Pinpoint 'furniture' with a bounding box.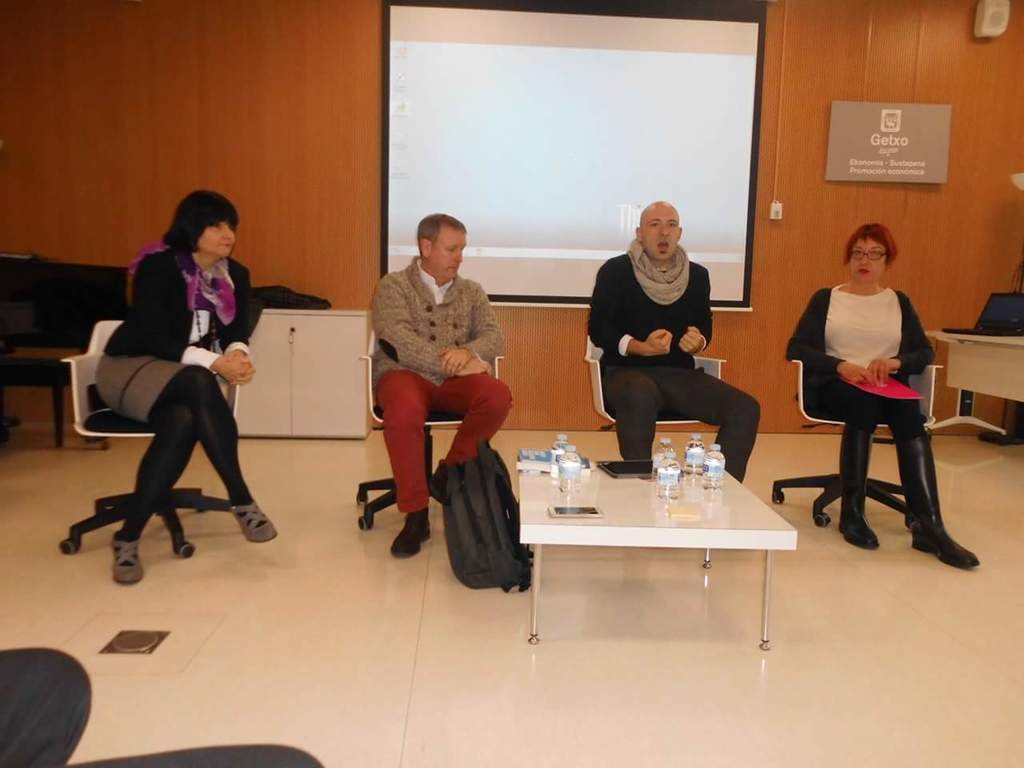
<region>63, 318, 238, 559</region>.
